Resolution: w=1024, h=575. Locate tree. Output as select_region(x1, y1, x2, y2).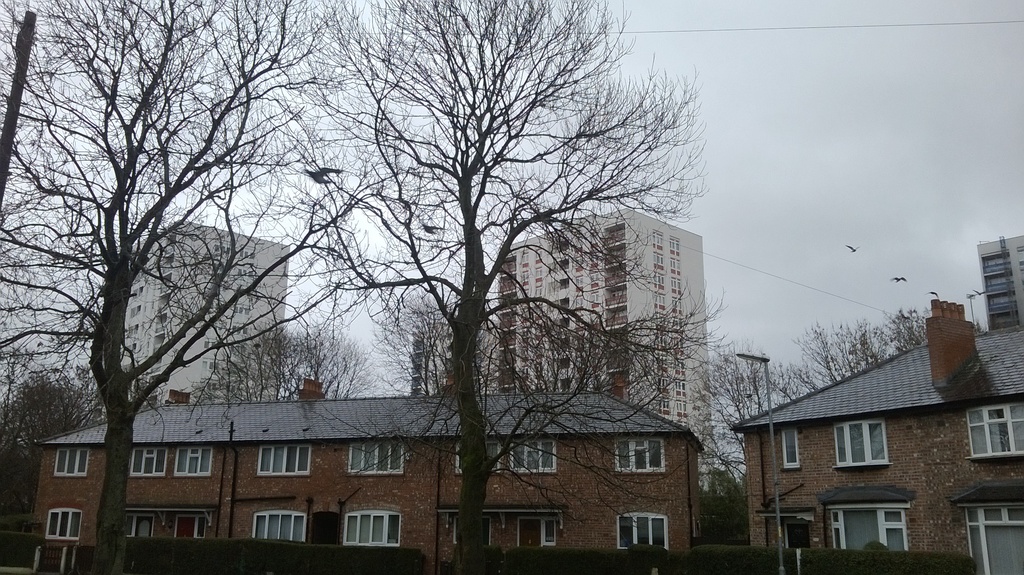
select_region(666, 287, 972, 548).
